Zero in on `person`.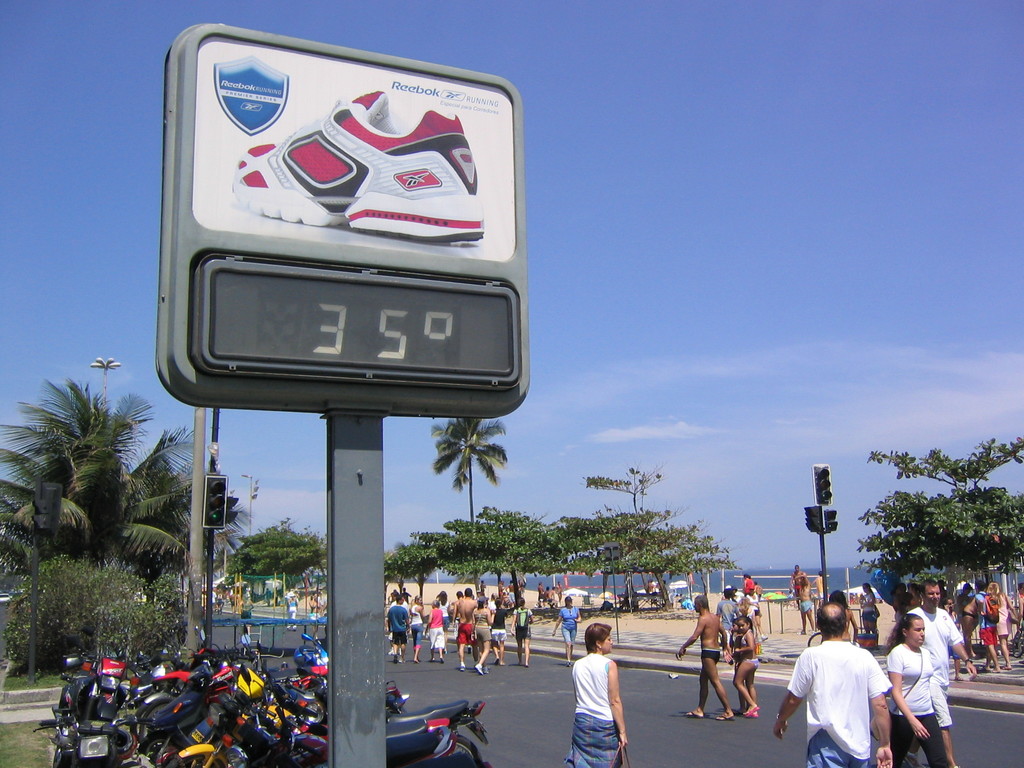
Zeroed in: <region>549, 591, 580, 664</region>.
